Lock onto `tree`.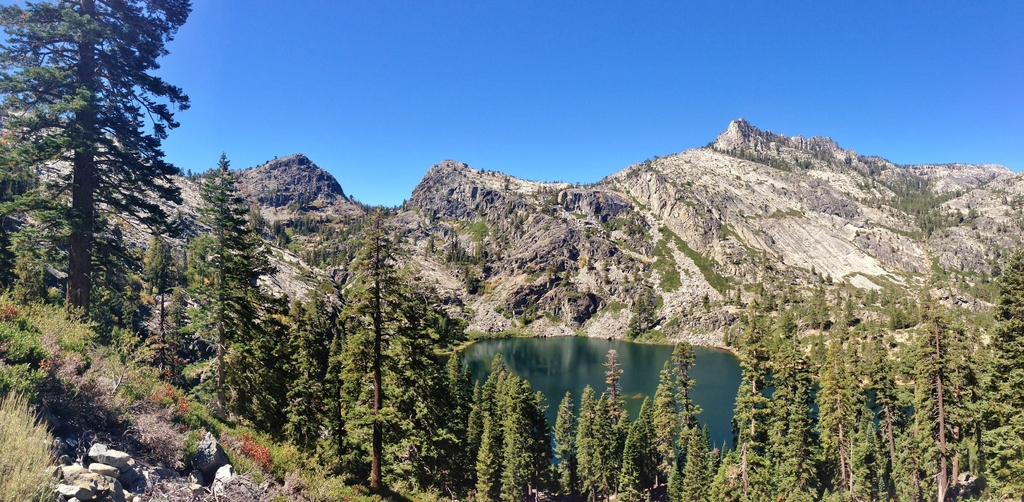
Locked: {"x1": 547, "y1": 394, "x2": 572, "y2": 501}.
